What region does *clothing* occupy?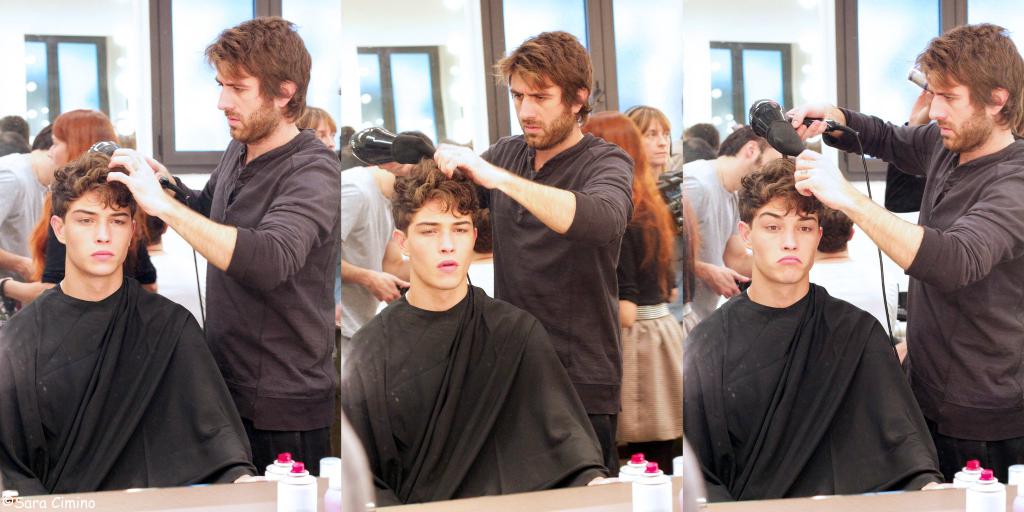
<region>47, 194, 158, 291</region>.
